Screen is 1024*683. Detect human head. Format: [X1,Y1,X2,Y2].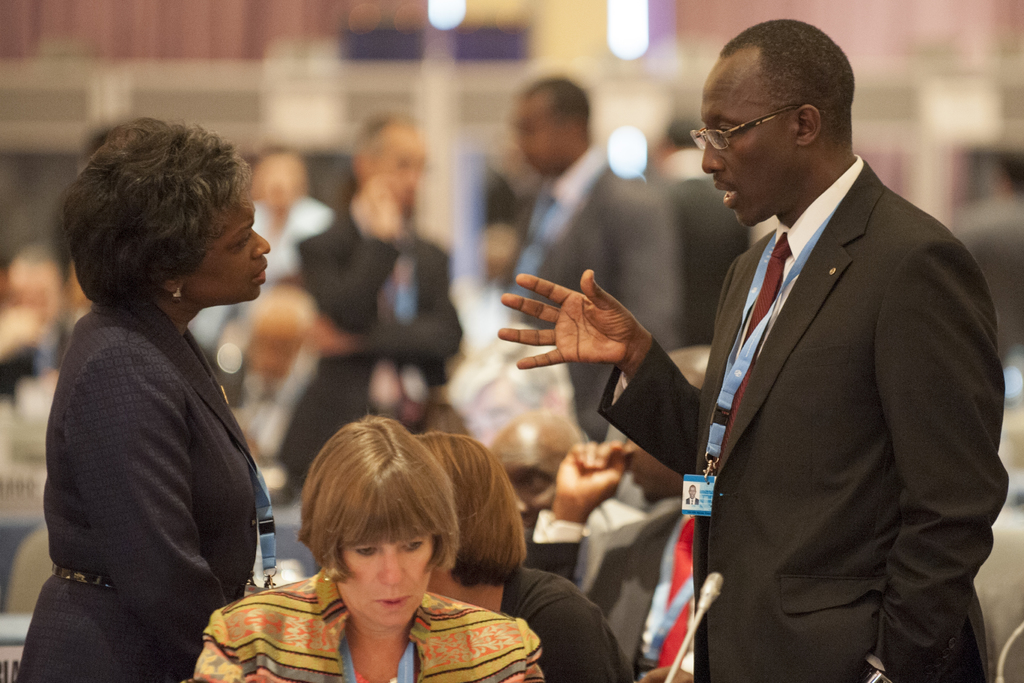
[414,436,530,588].
